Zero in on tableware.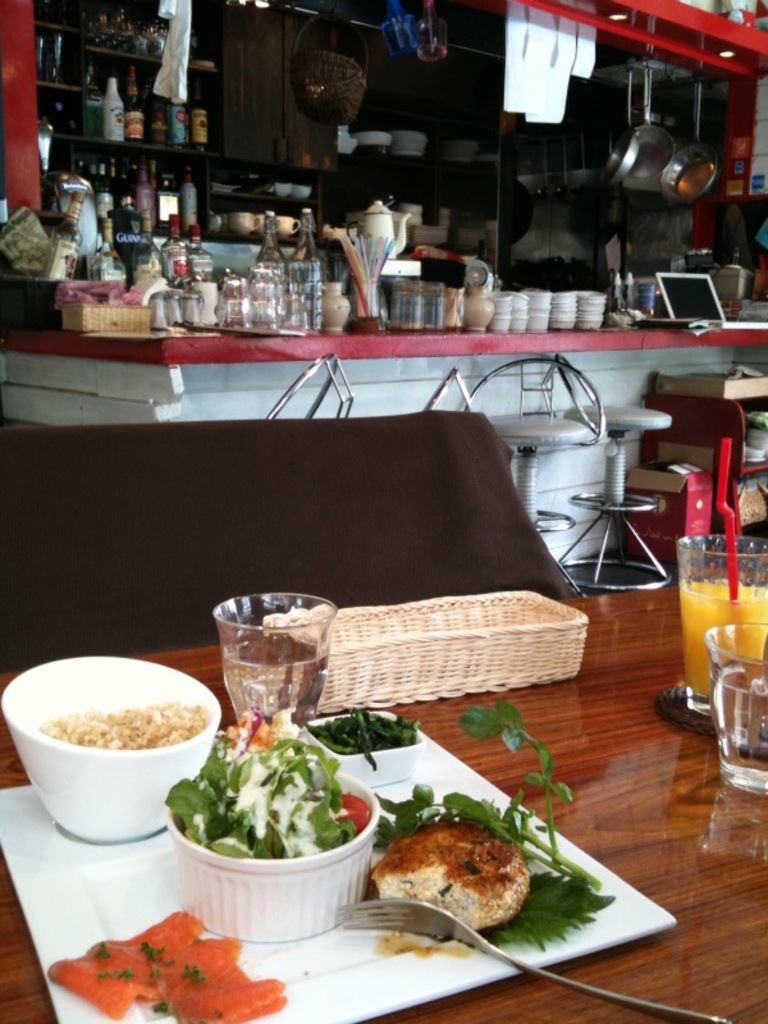
Zeroed in: Rect(0, 652, 224, 841).
